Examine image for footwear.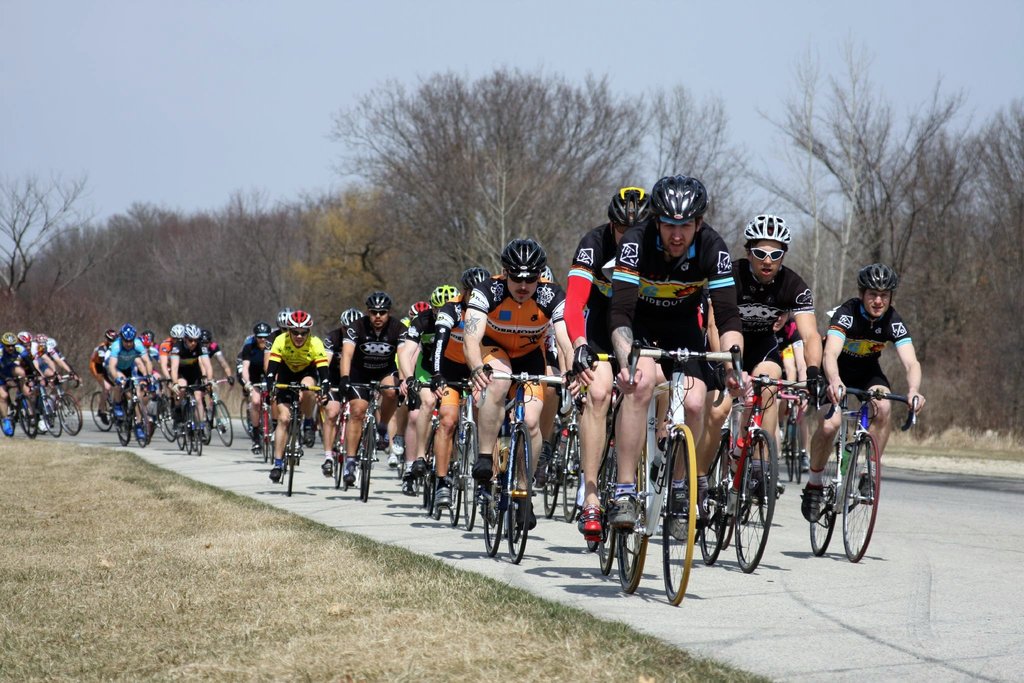
Examination result: [320,458,330,477].
